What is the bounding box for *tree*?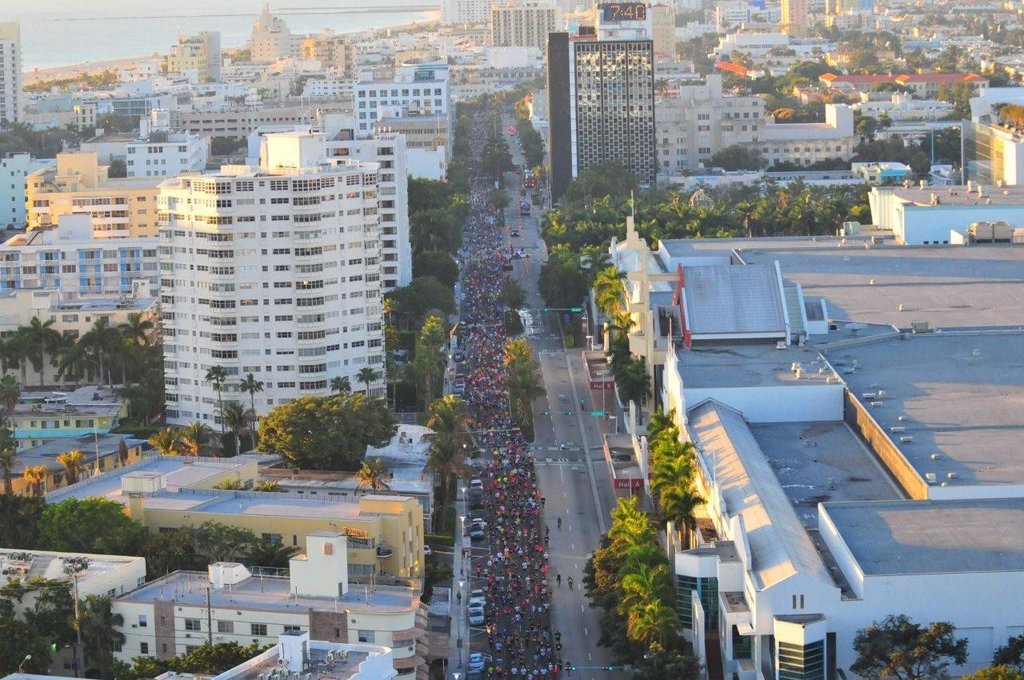
x1=518, y1=120, x2=537, y2=162.
